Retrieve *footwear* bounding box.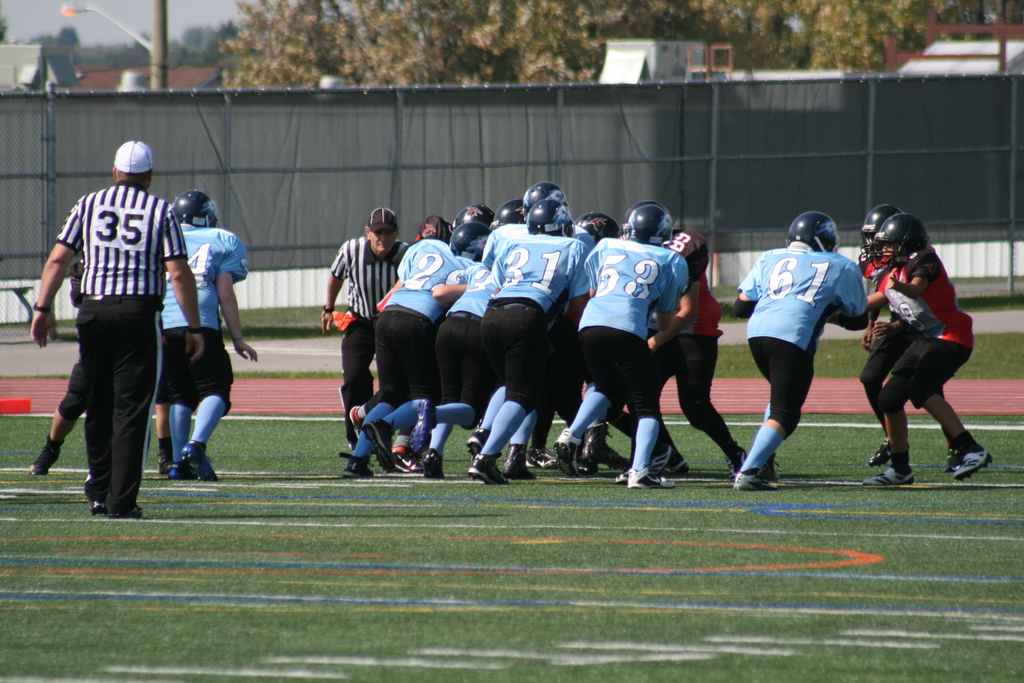
Bounding box: Rect(338, 452, 373, 478).
